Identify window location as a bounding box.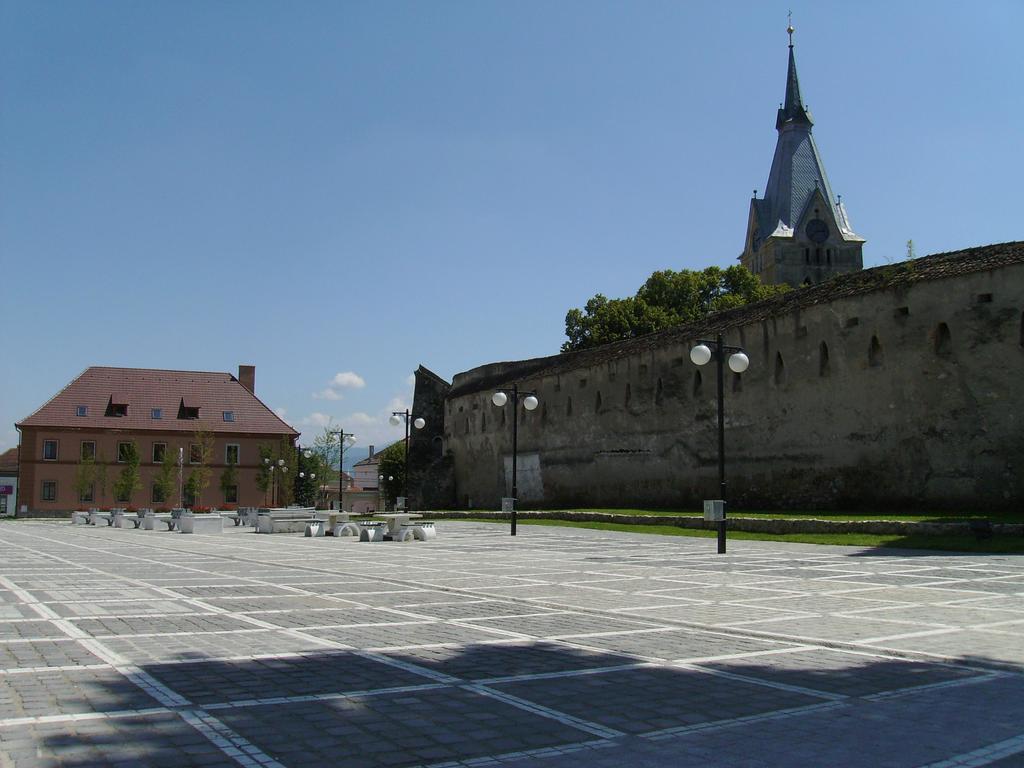
x1=229, y1=445, x2=242, y2=467.
